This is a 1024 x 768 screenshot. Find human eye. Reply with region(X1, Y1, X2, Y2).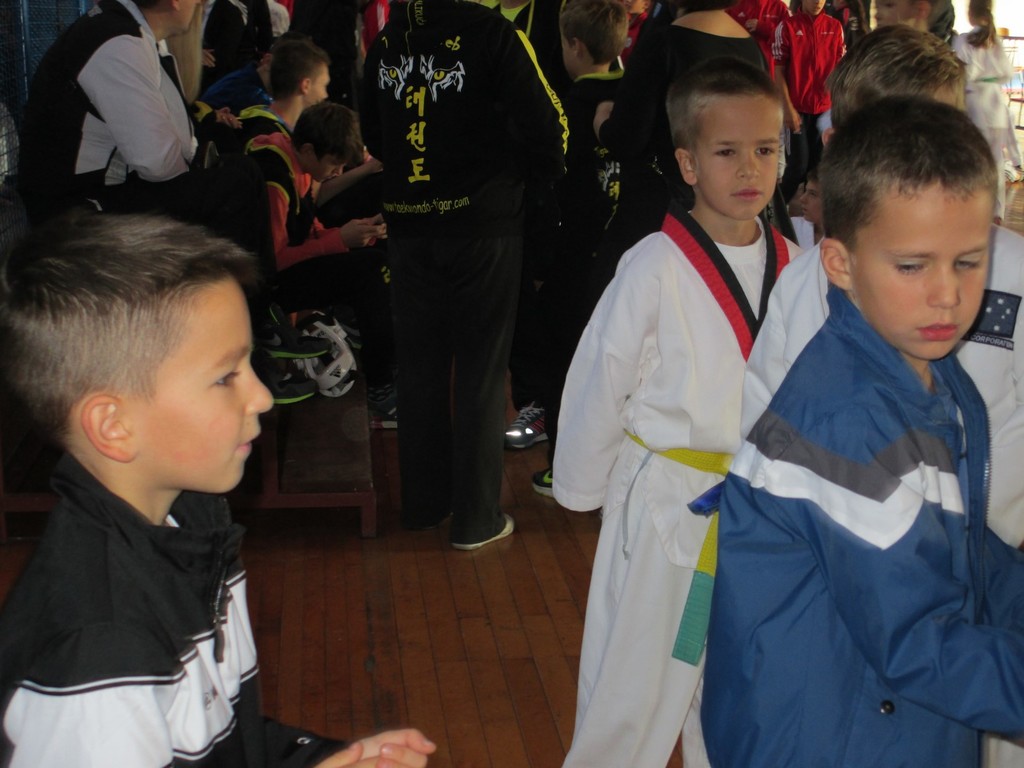
region(212, 367, 241, 394).
